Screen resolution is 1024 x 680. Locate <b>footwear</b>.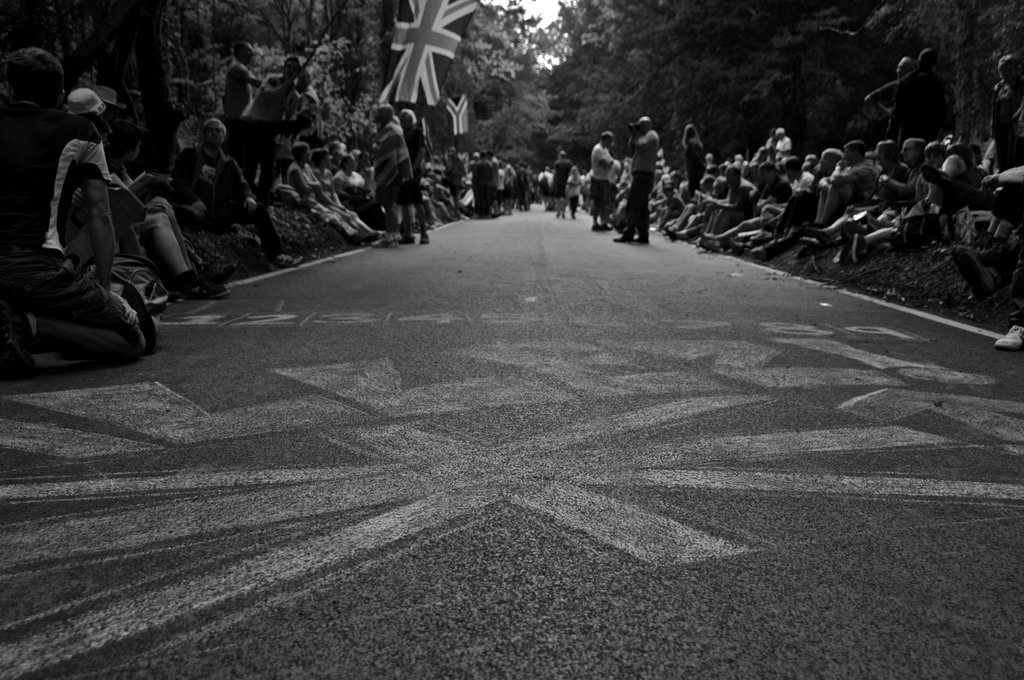
detection(496, 210, 501, 216).
